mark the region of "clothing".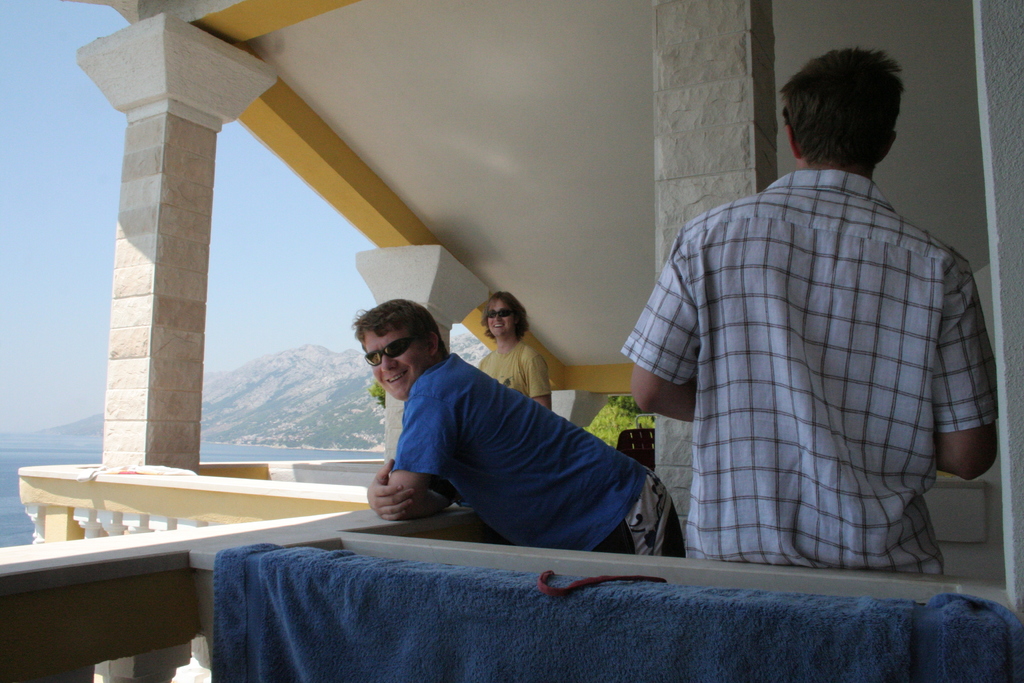
Region: pyautogui.locateOnScreen(617, 112, 994, 592).
